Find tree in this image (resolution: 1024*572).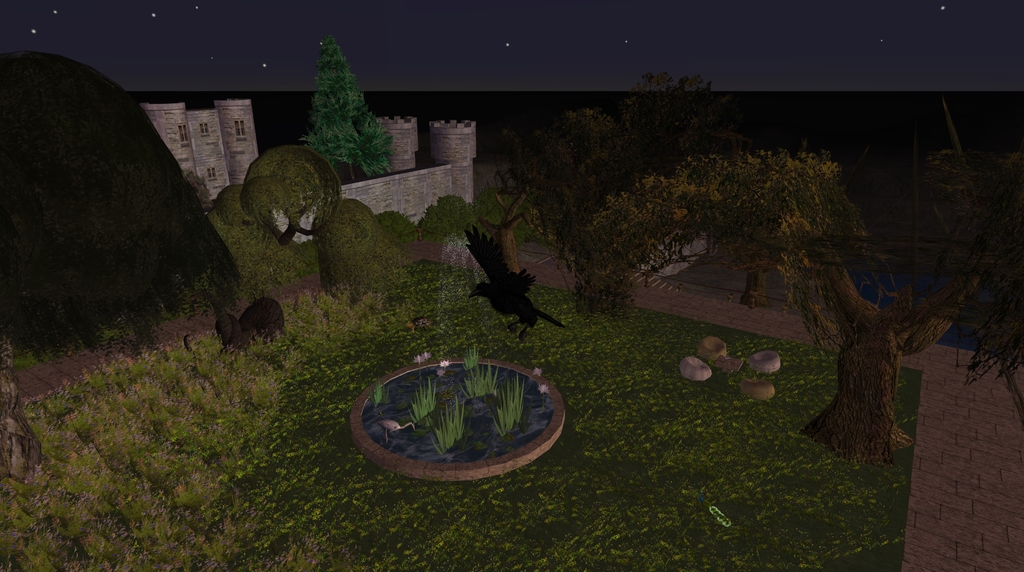
<bbox>289, 28, 399, 186</bbox>.
